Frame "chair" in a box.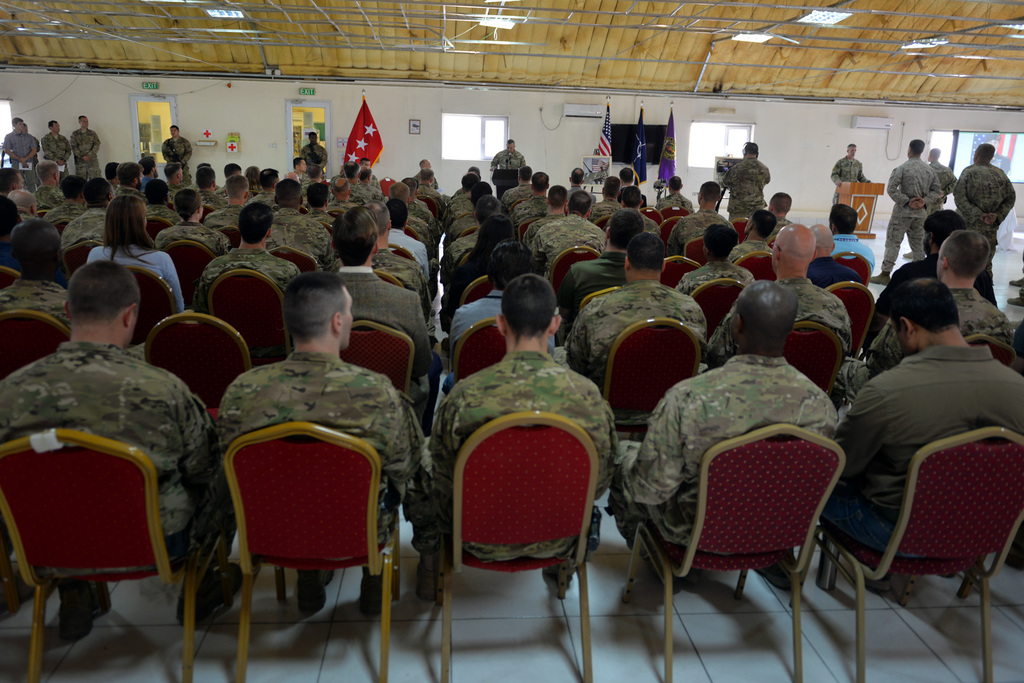
crop(163, 238, 215, 281).
